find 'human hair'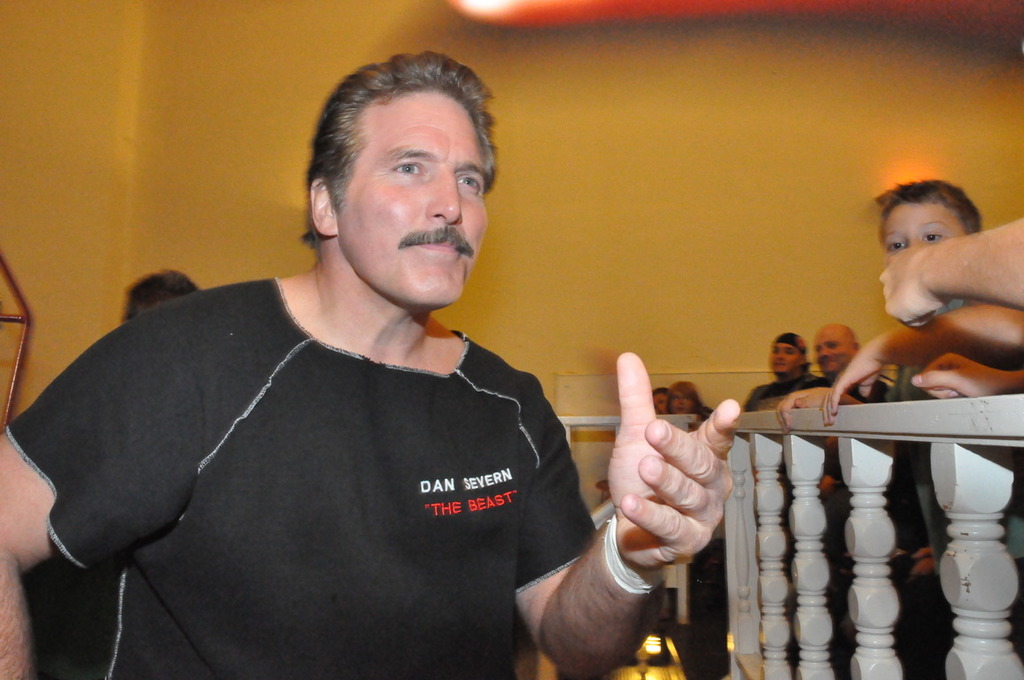
303,43,502,240
